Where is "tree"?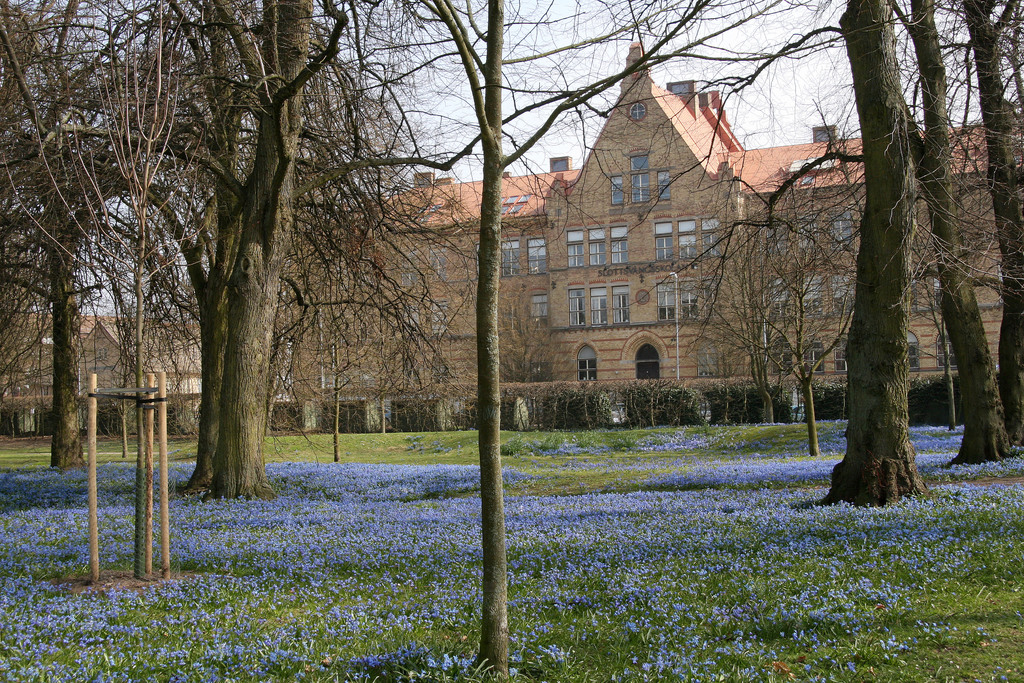
pyautogui.locateOnScreen(927, 0, 1023, 456).
